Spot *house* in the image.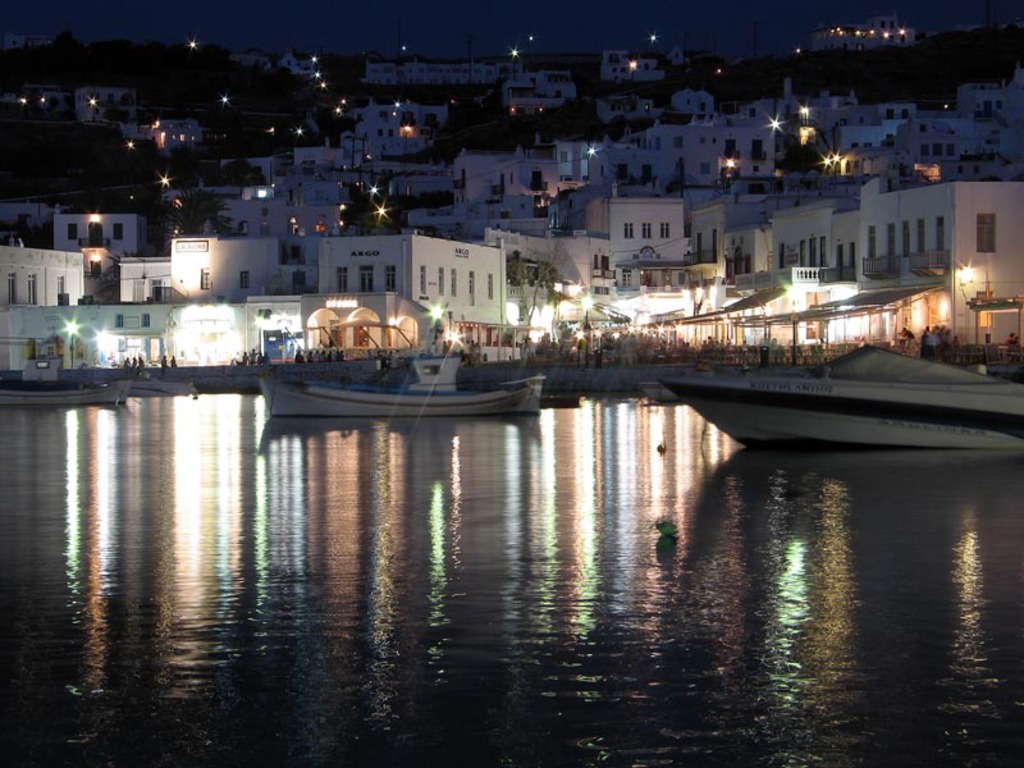
*house* found at <bbox>801, 279, 928, 333</bbox>.
